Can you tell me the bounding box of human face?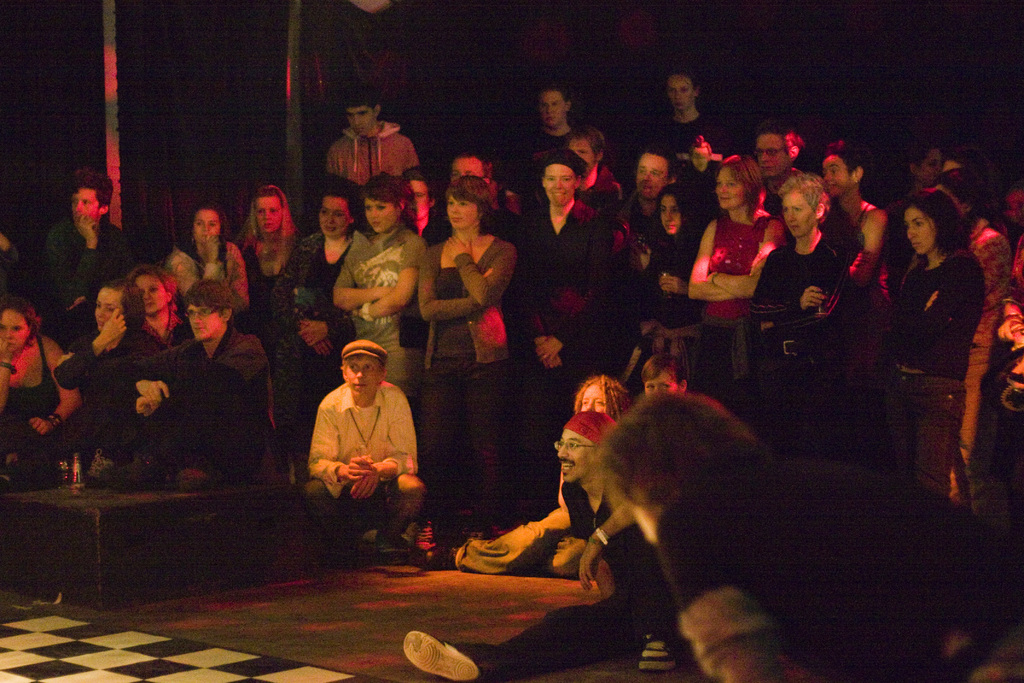
484 177 499 206.
